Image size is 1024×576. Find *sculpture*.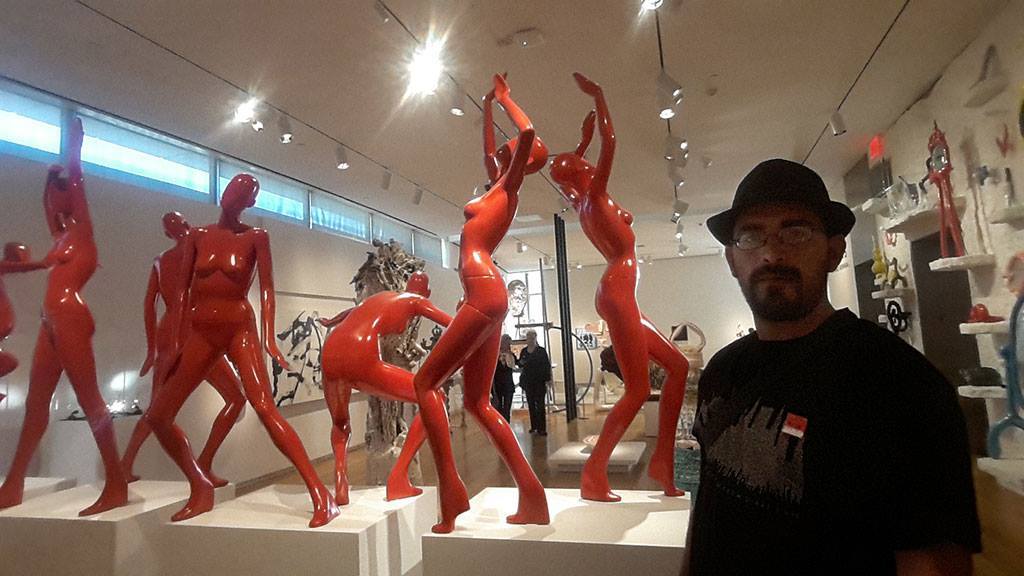
(132, 215, 259, 499).
